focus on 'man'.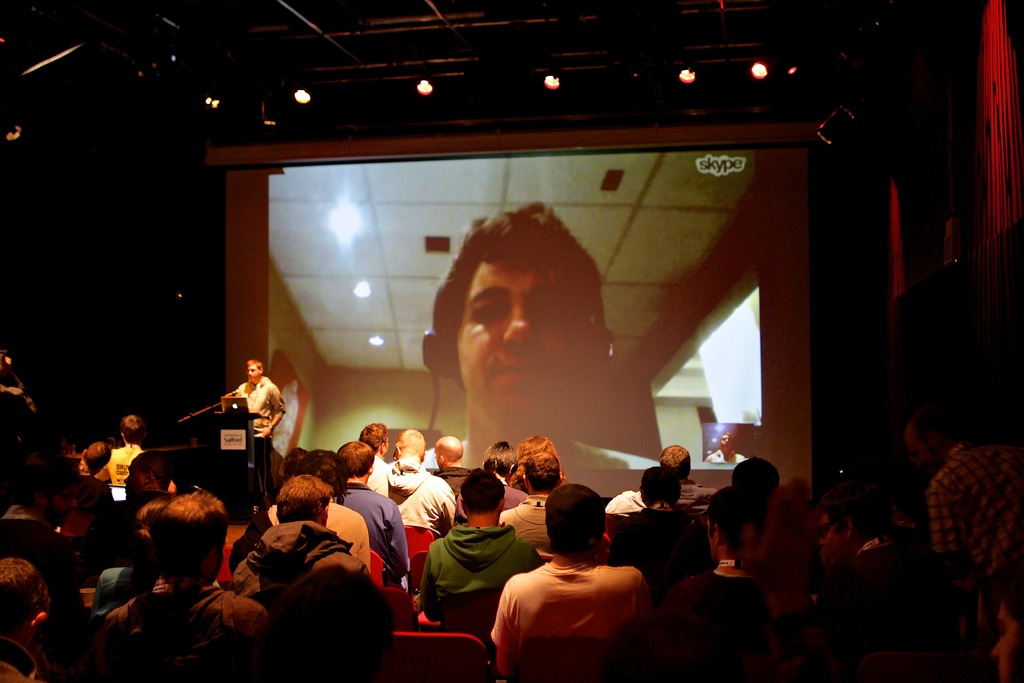
Focused at pyautogui.locateOnScreen(74, 443, 114, 503).
